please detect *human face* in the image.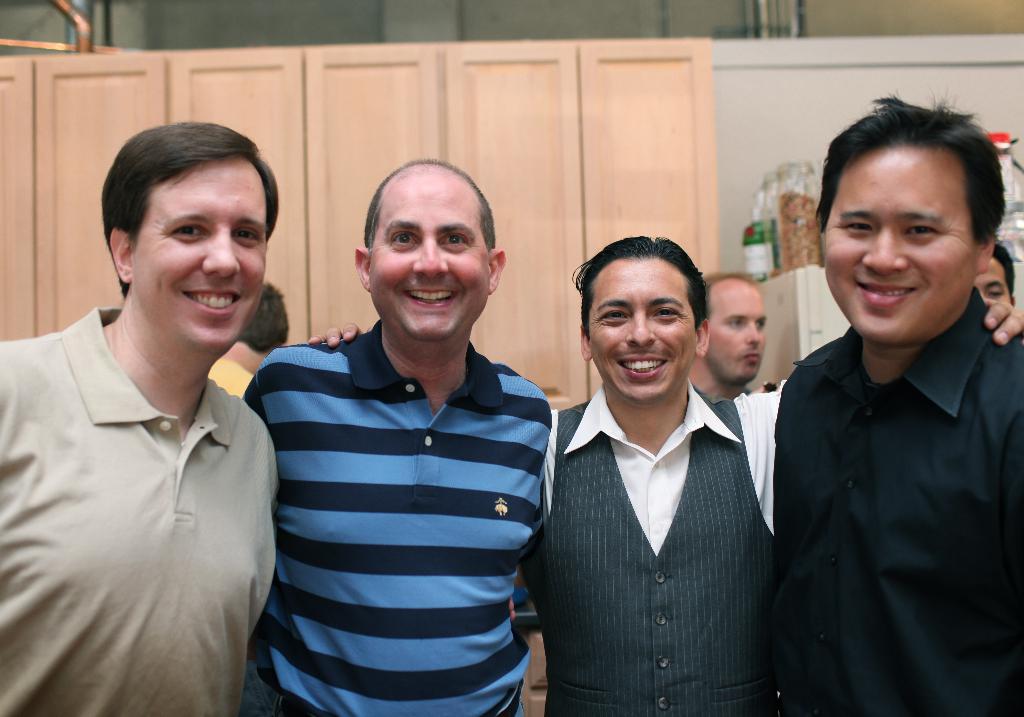
select_region(972, 259, 1011, 306).
